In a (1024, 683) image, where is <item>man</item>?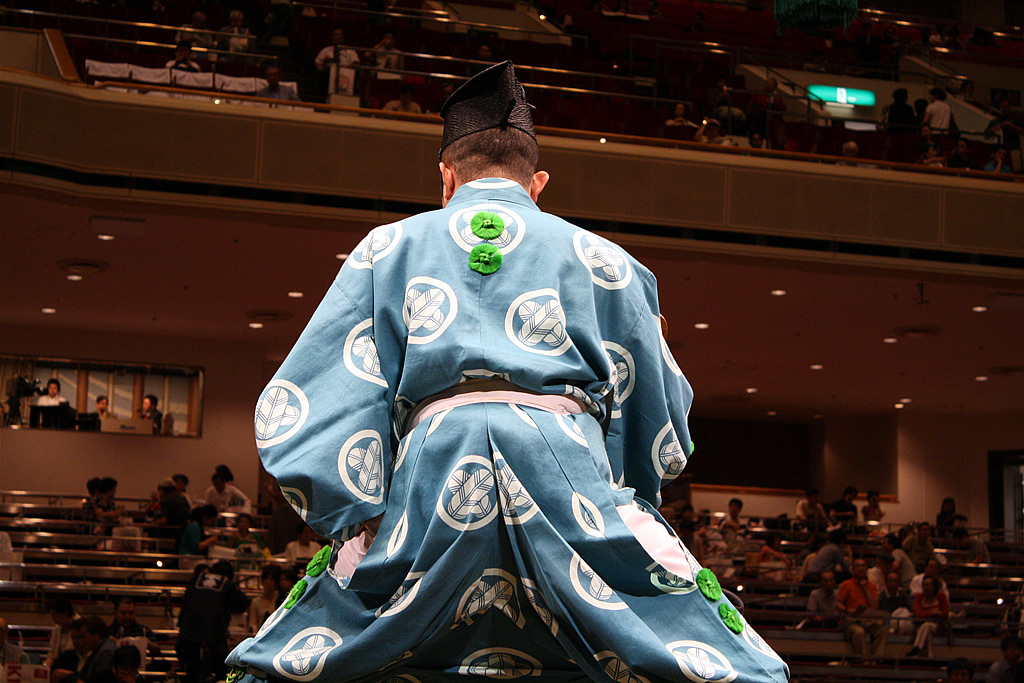
box=[34, 377, 67, 427].
